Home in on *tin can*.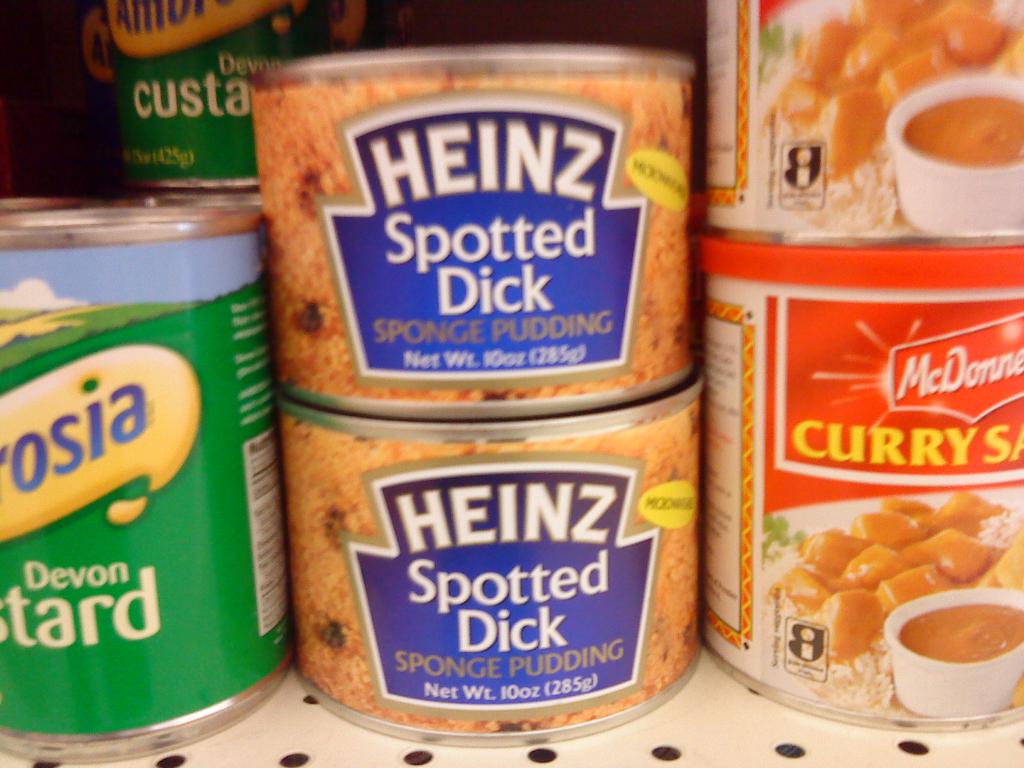
Homed in at <box>272,410,717,750</box>.
